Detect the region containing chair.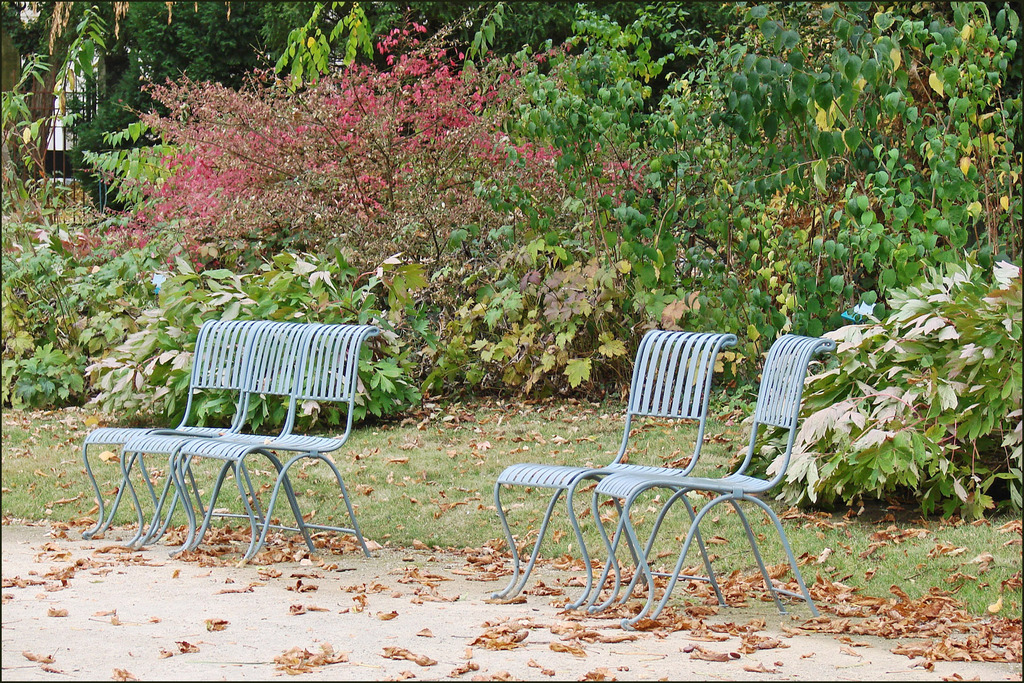
l=184, t=322, r=370, b=567.
